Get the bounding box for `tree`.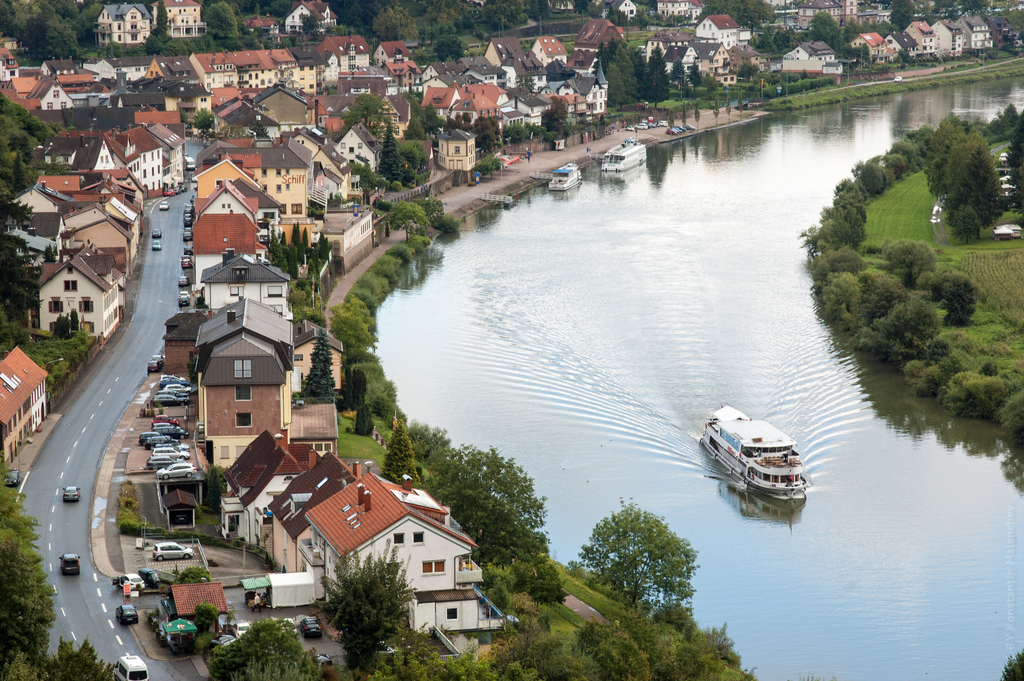
detection(194, 108, 214, 128).
